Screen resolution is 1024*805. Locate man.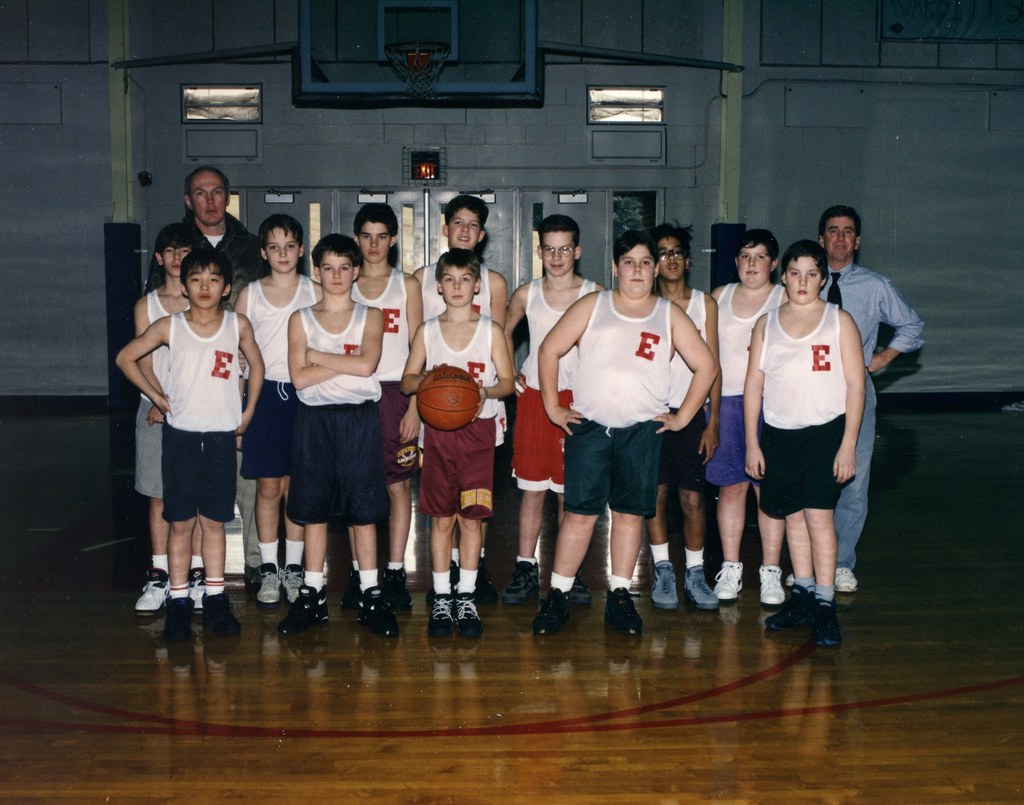
x1=820 y1=209 x2=926 y2=596.
